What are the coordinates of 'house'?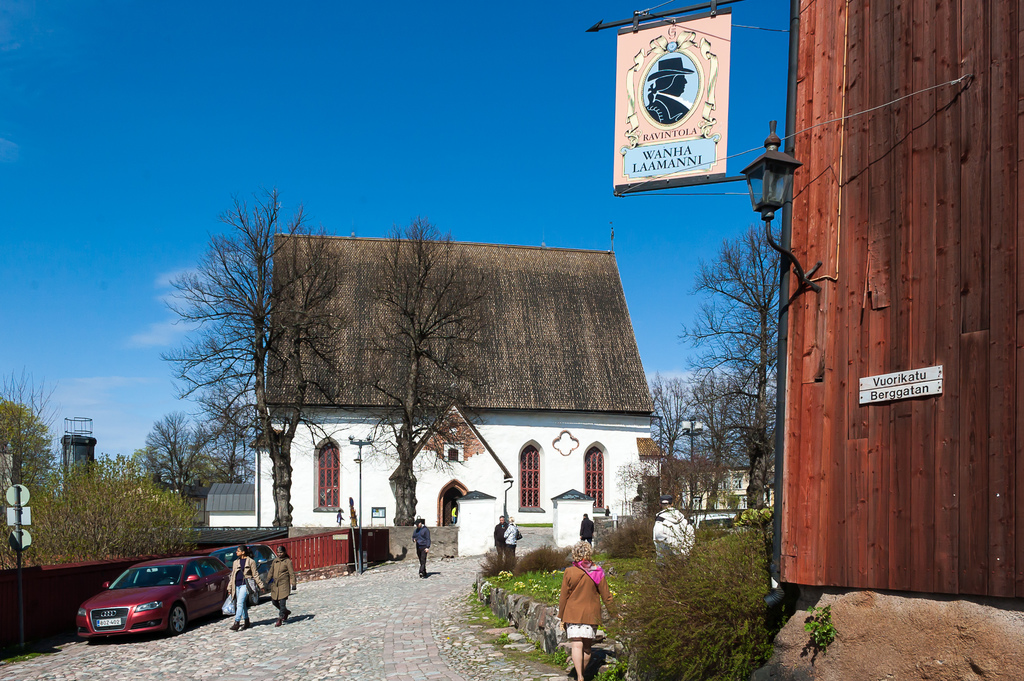
(640, 440, 664, 500).
